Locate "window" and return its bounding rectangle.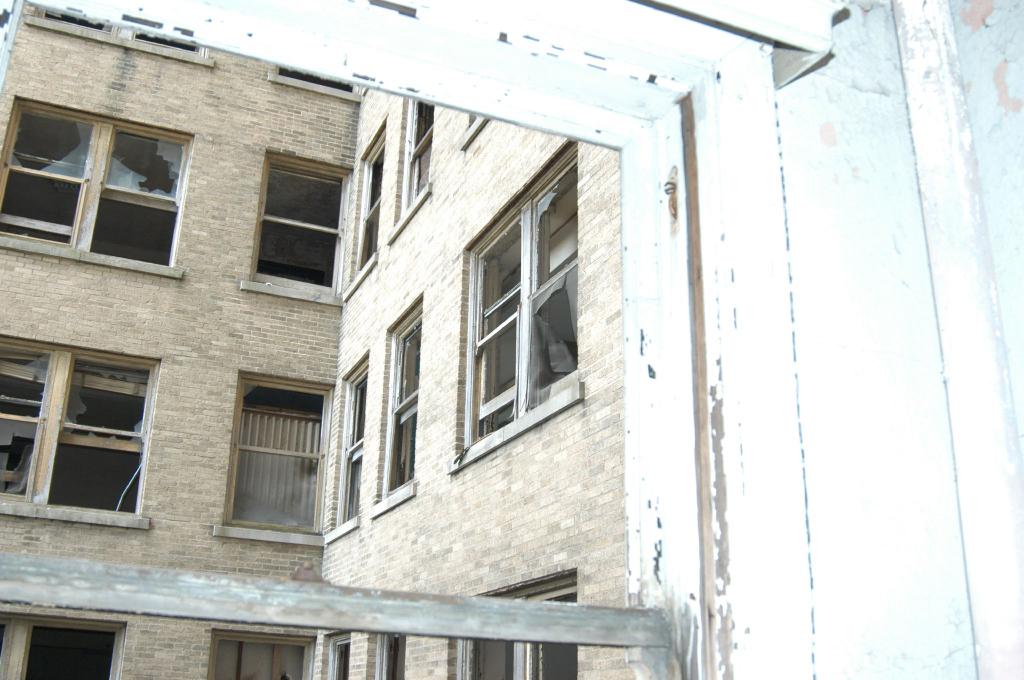
<bbox>218, 370, 328, 534</bbox>.
